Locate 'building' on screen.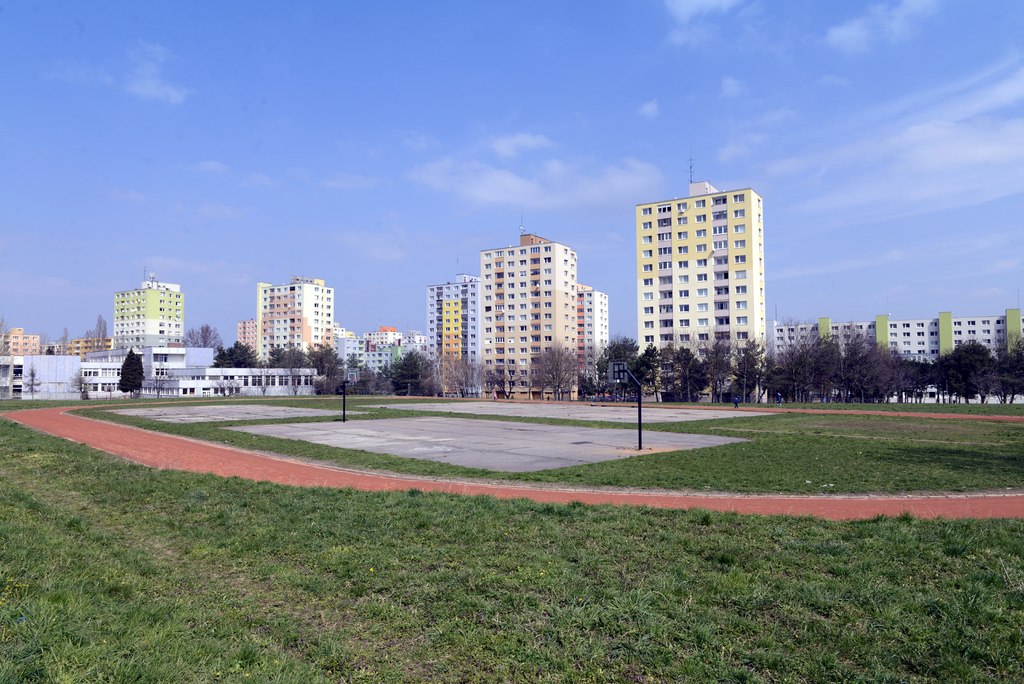
On screen at pyautogui.locateOnScreen(610, 172, 795, 395).
